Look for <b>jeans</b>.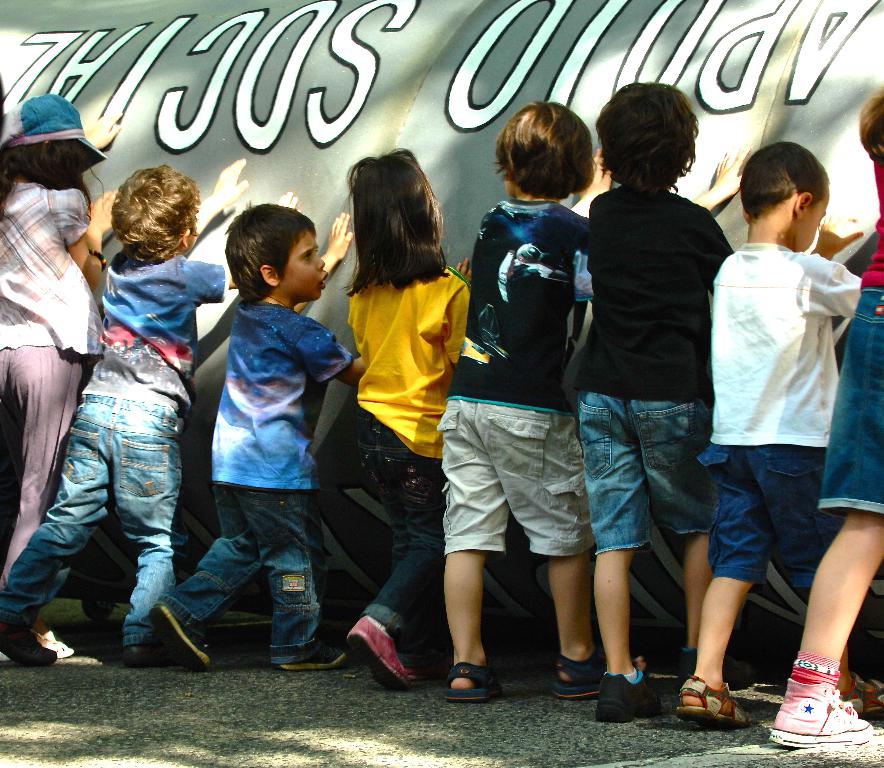
Found: bbox=(447, 403, 594, 563).
